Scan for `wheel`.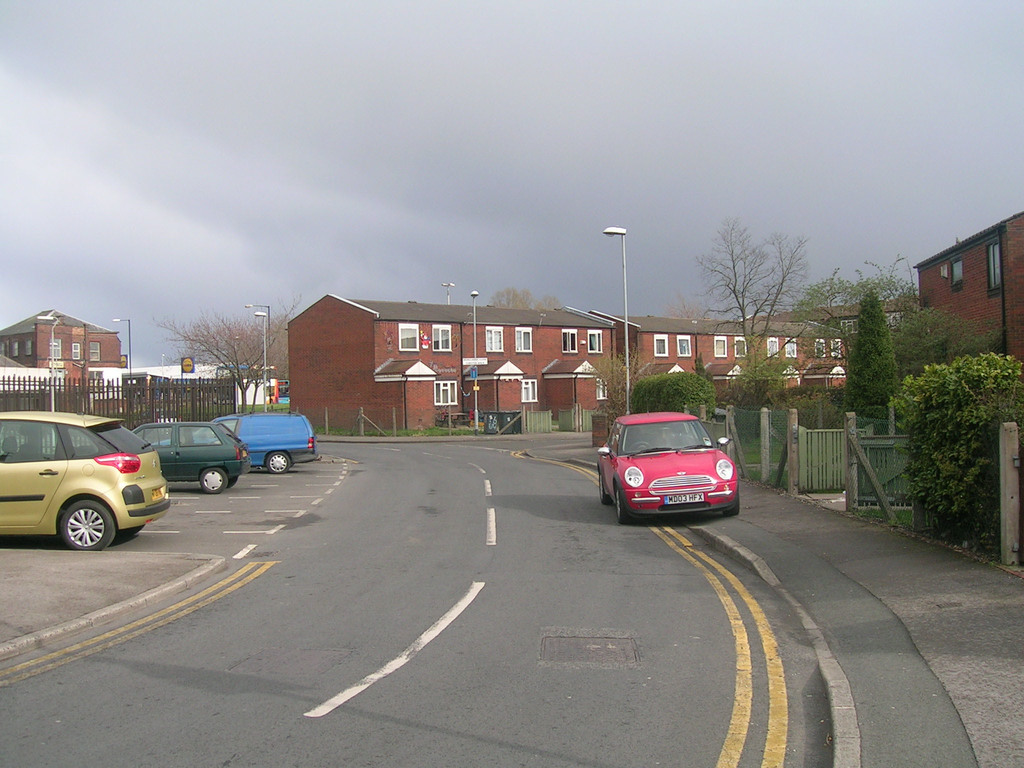
Scan result: (x1=616, y1=488, x2=627, y2=523).
